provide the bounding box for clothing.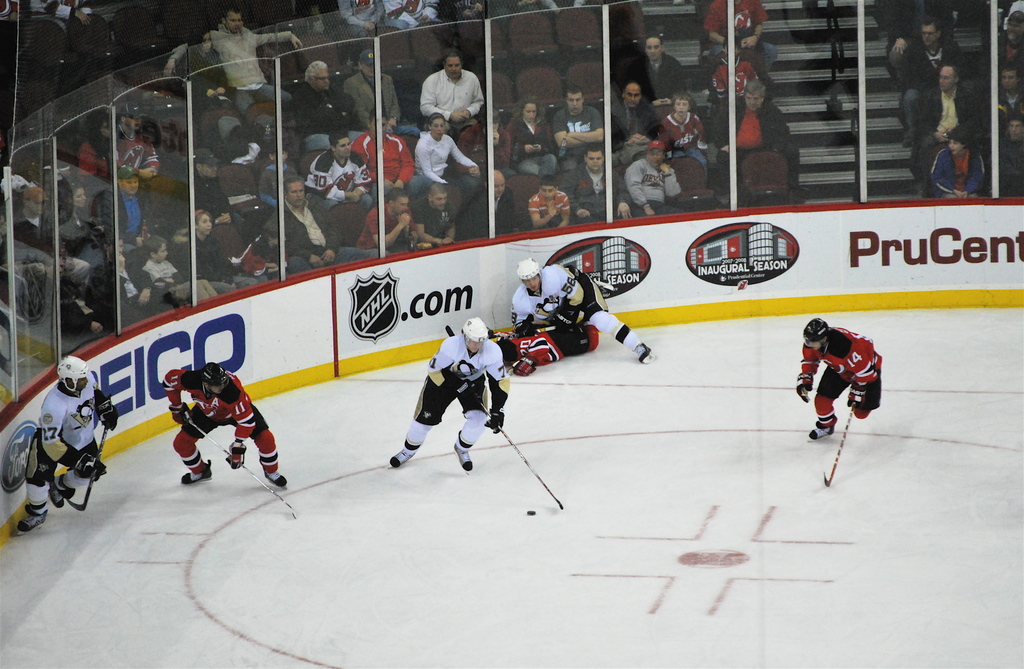
box=[501, 326, 602, 371].
